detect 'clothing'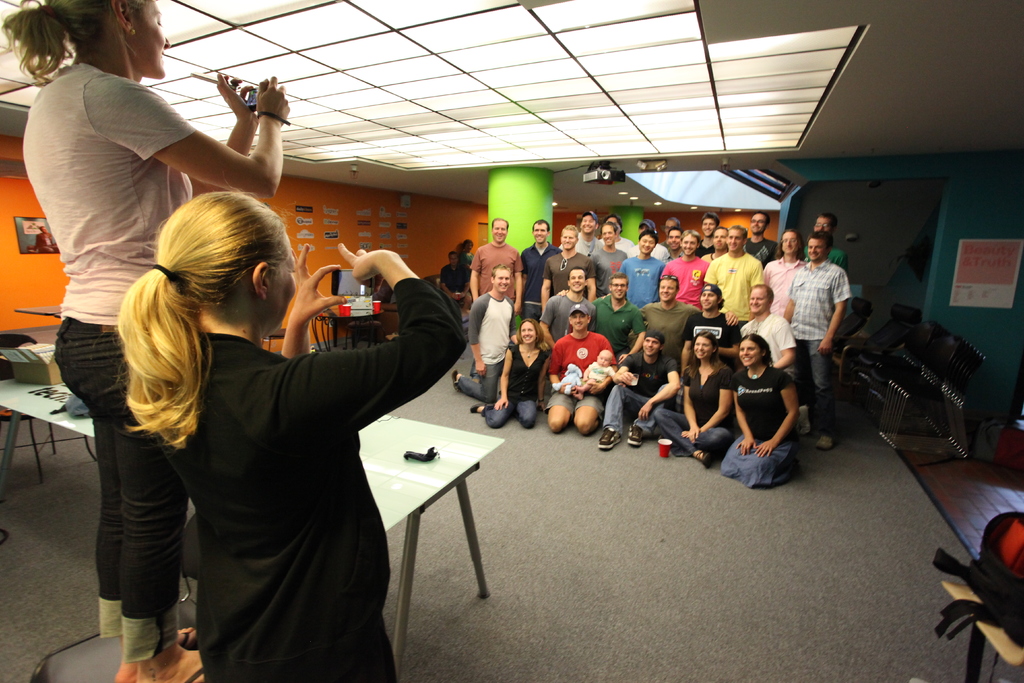
(left=454, top=356, right=504, bottom=395)
